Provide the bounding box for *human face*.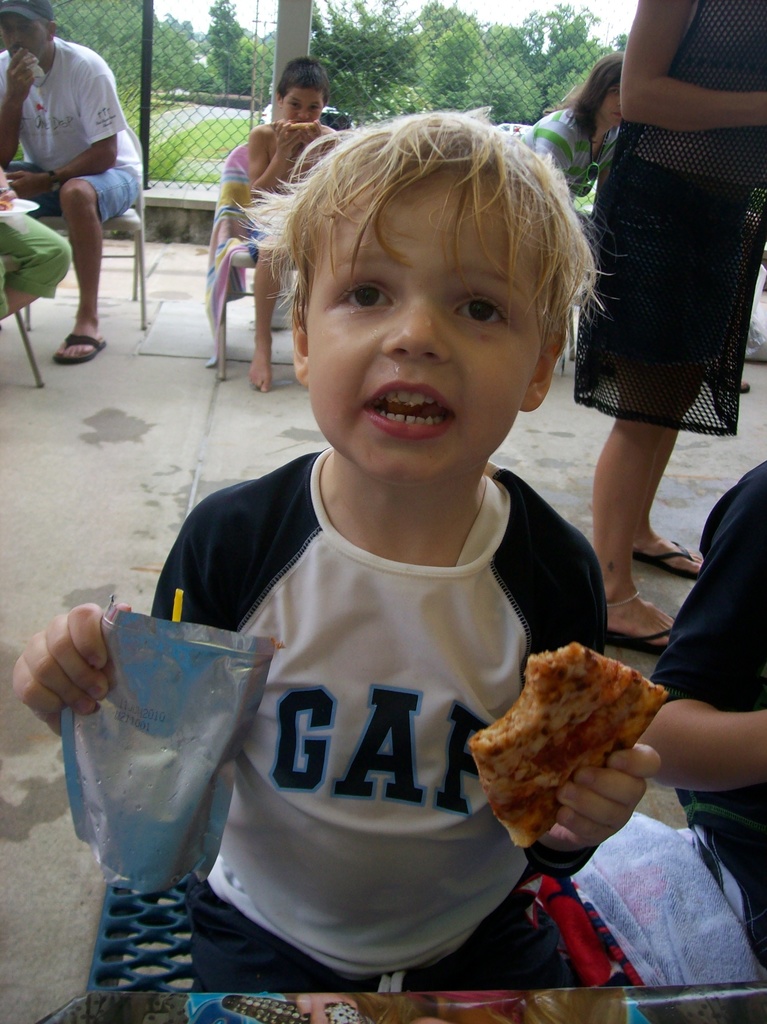
[0, 15, 49, 83].
